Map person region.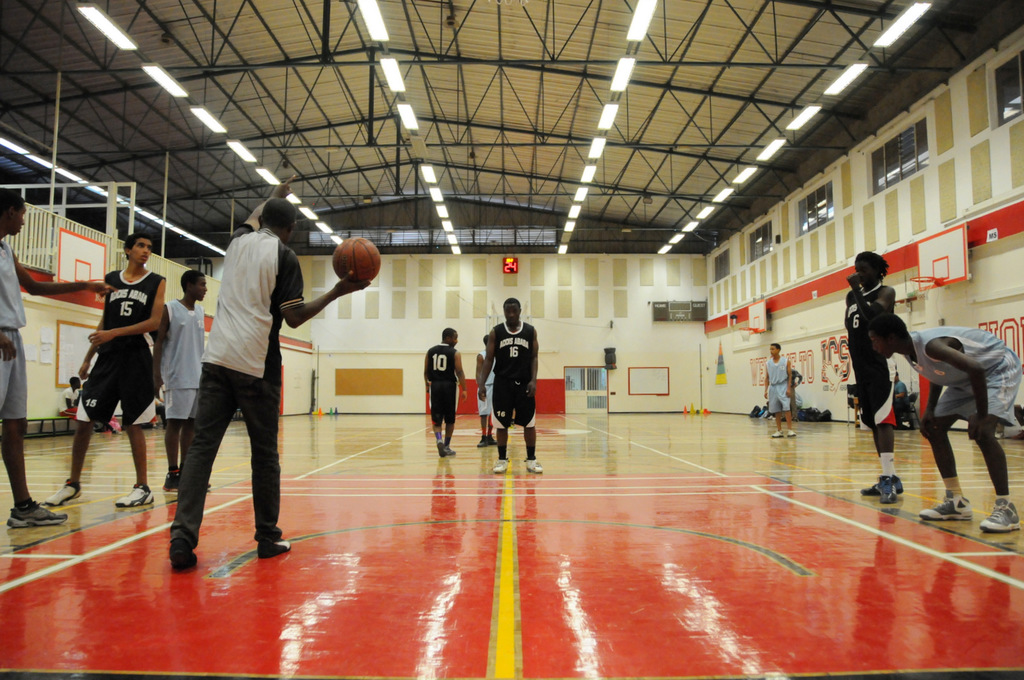
Mapped to bbox(474, 294, 547, 473).
